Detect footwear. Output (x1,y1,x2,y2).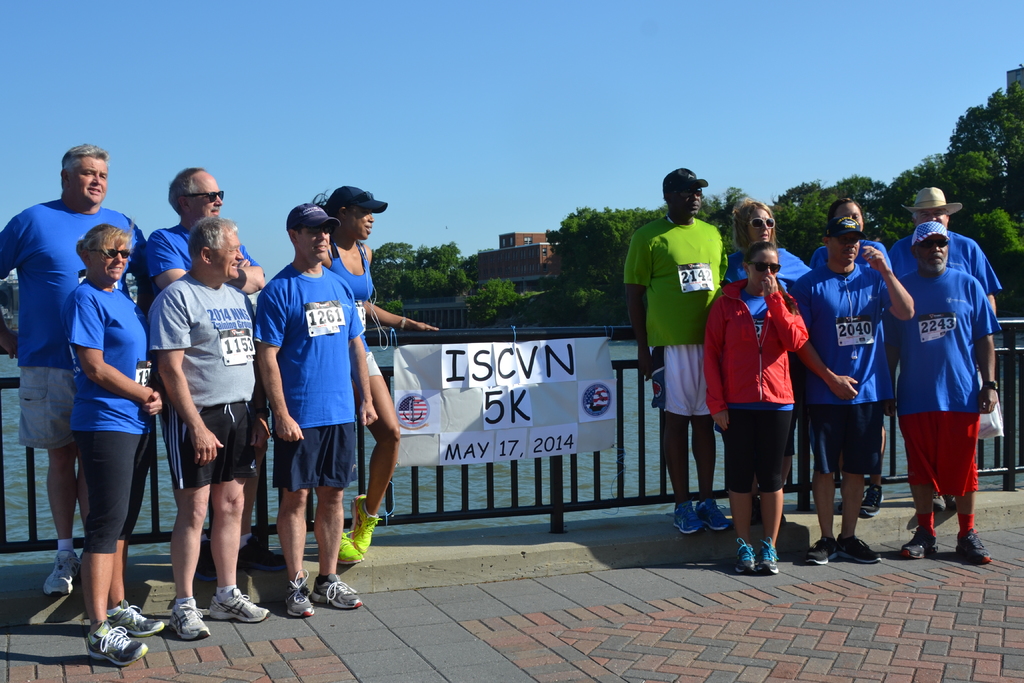
(932,495,953,508).
